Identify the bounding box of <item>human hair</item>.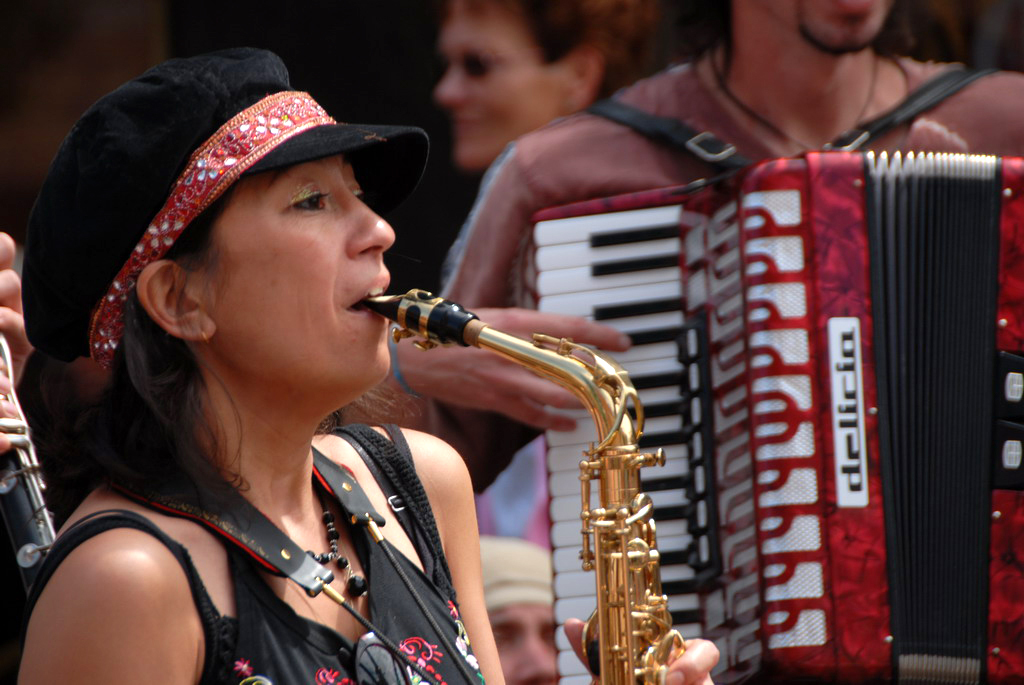
region(686, 0, 970, 92).
